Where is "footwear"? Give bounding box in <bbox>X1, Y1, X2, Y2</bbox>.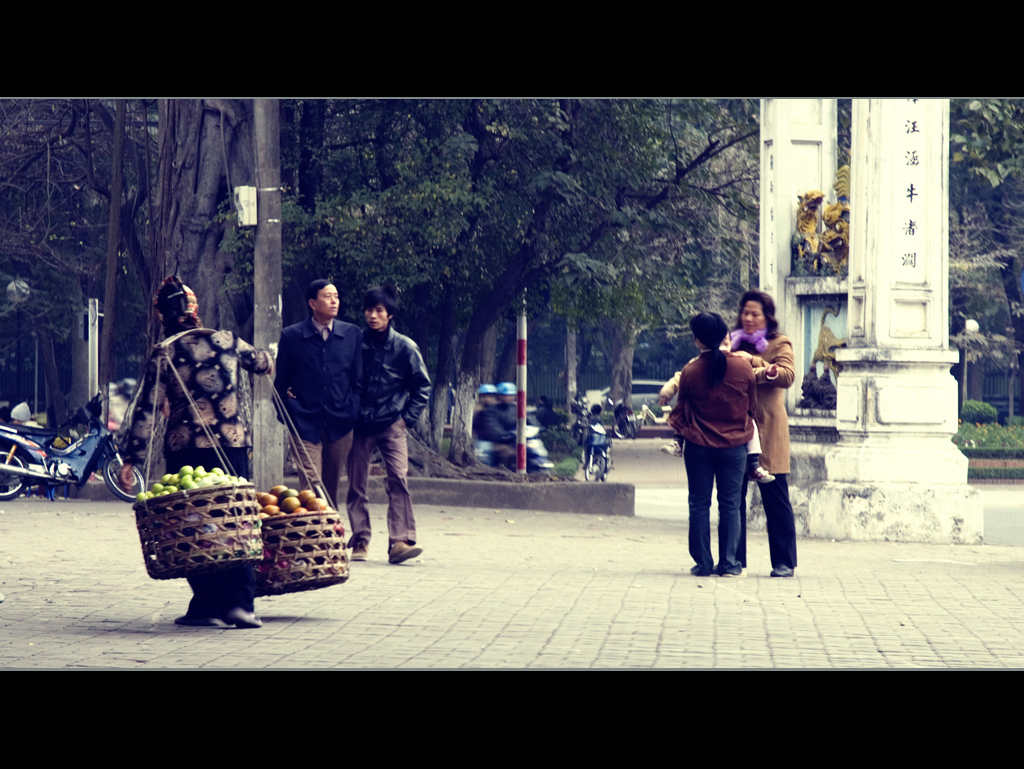
<bbox>689, 563, 719, 578</bbox>.
